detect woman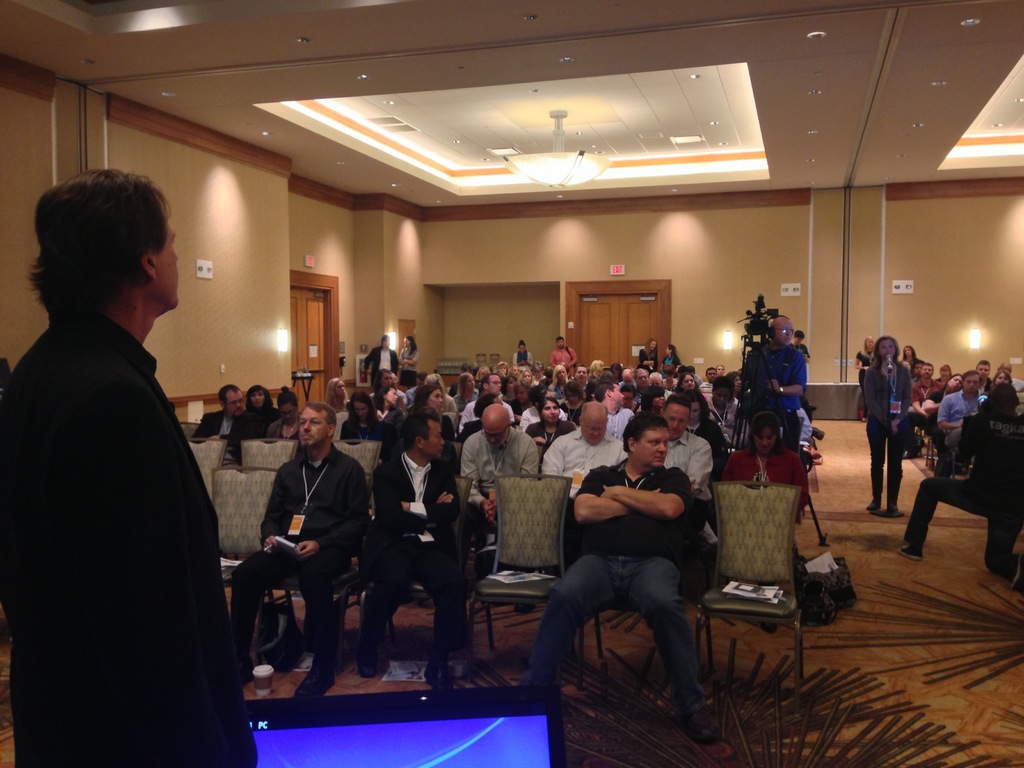
select_region(501, 376, 525, 417)
